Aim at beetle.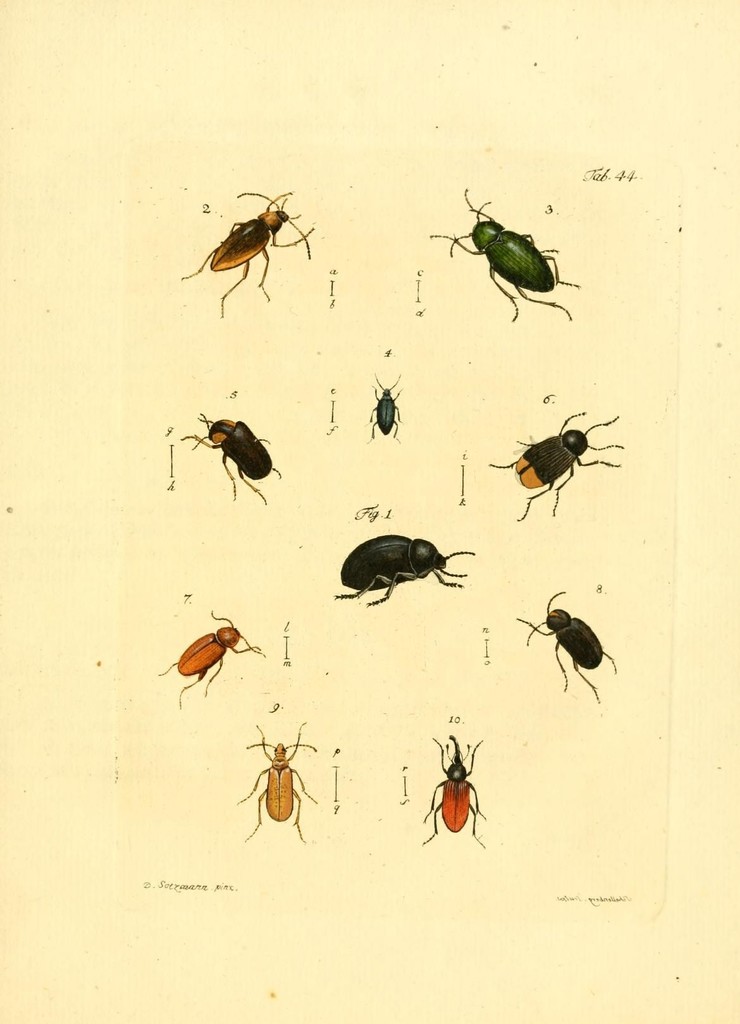
Aimed at {"left": 373, "top": 386, "right": 394, "bottom": 440}.
